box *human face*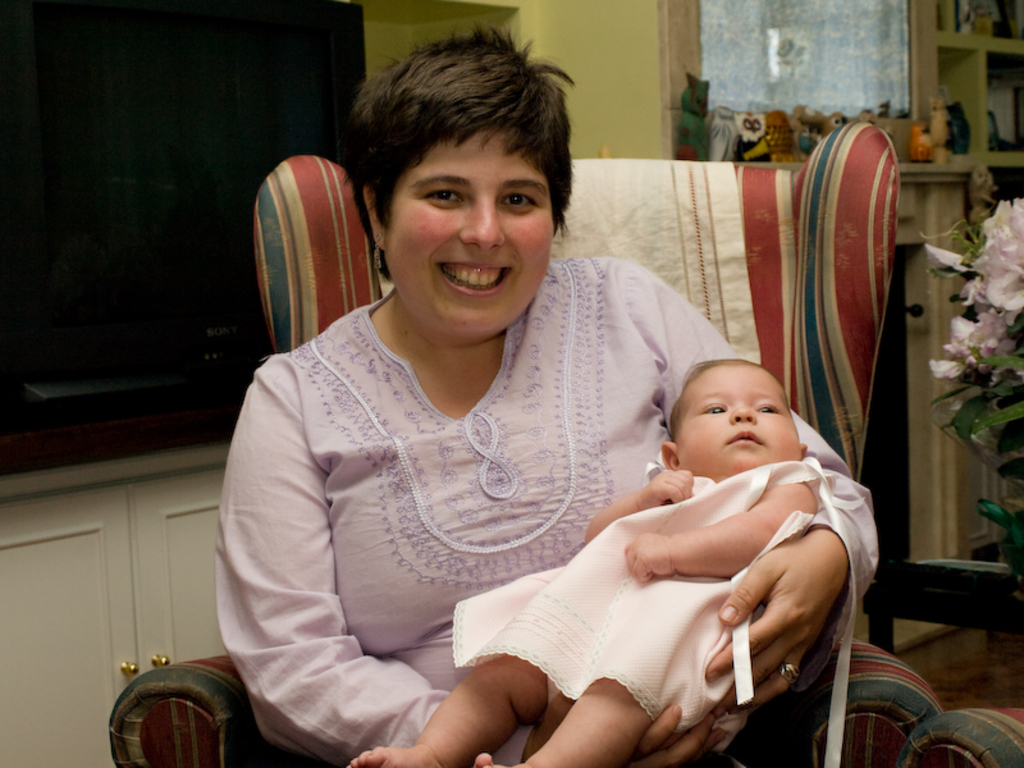
detection(681, 364, 800, 477)
